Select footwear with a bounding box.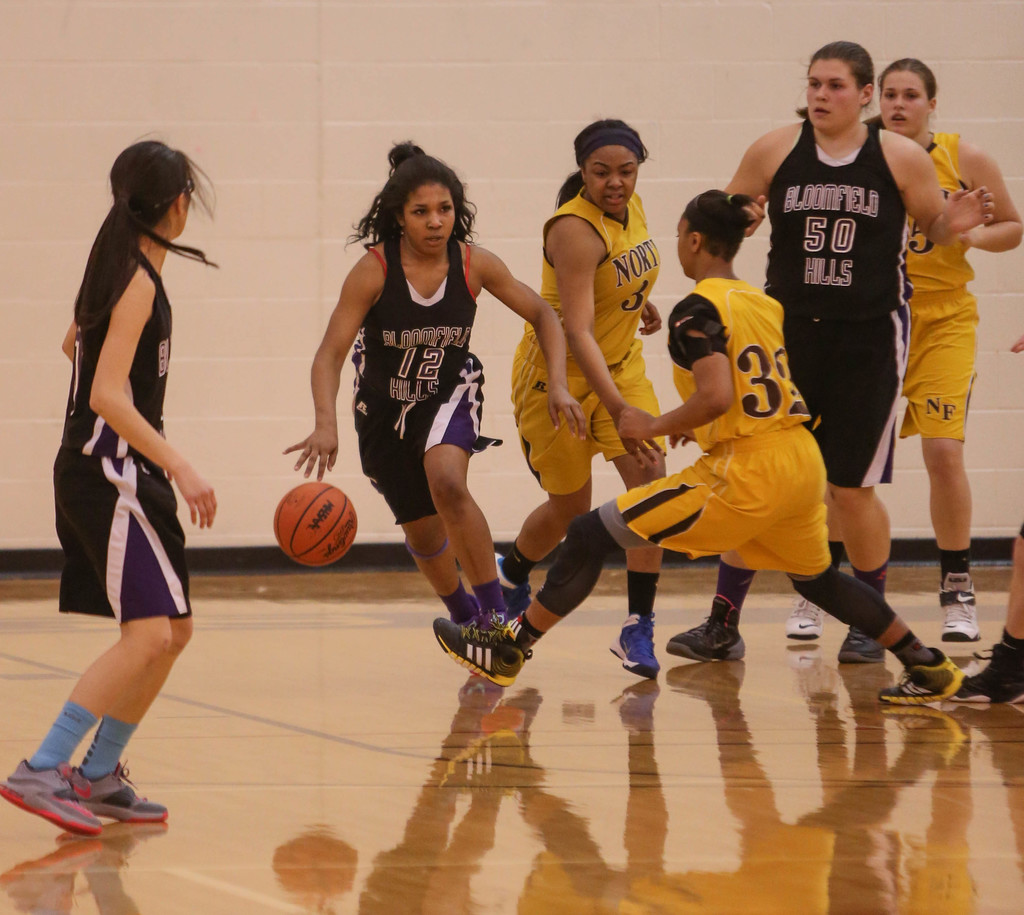
{"x1": 613, "y1": 617, "x2": 659, "y2": 680}.
